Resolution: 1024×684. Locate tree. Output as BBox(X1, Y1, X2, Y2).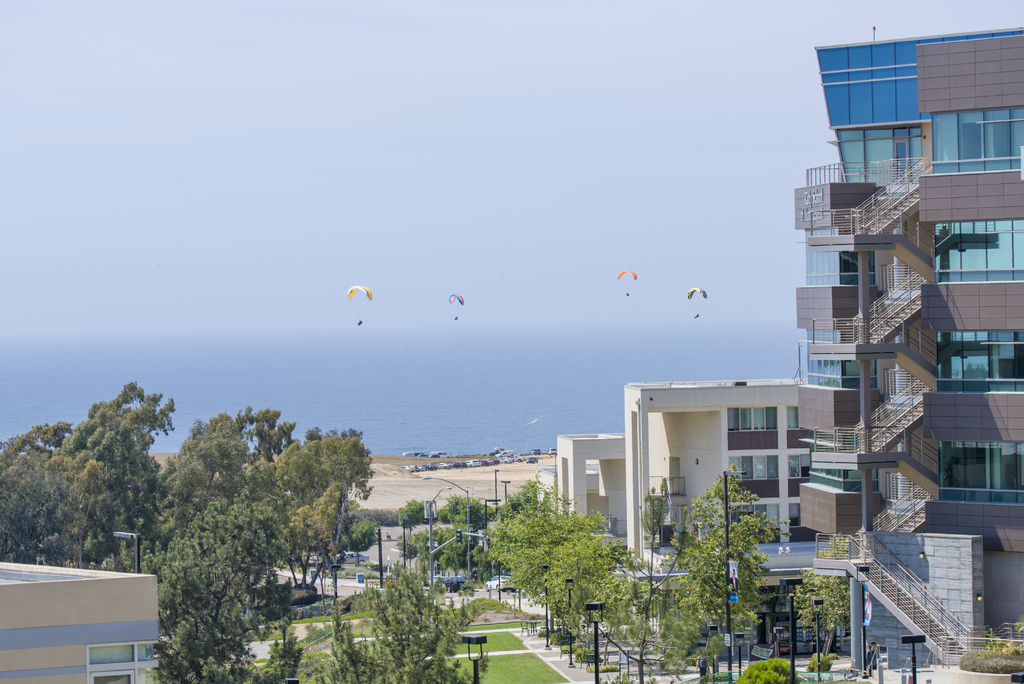
BBox(310, 557, 488, 683).
